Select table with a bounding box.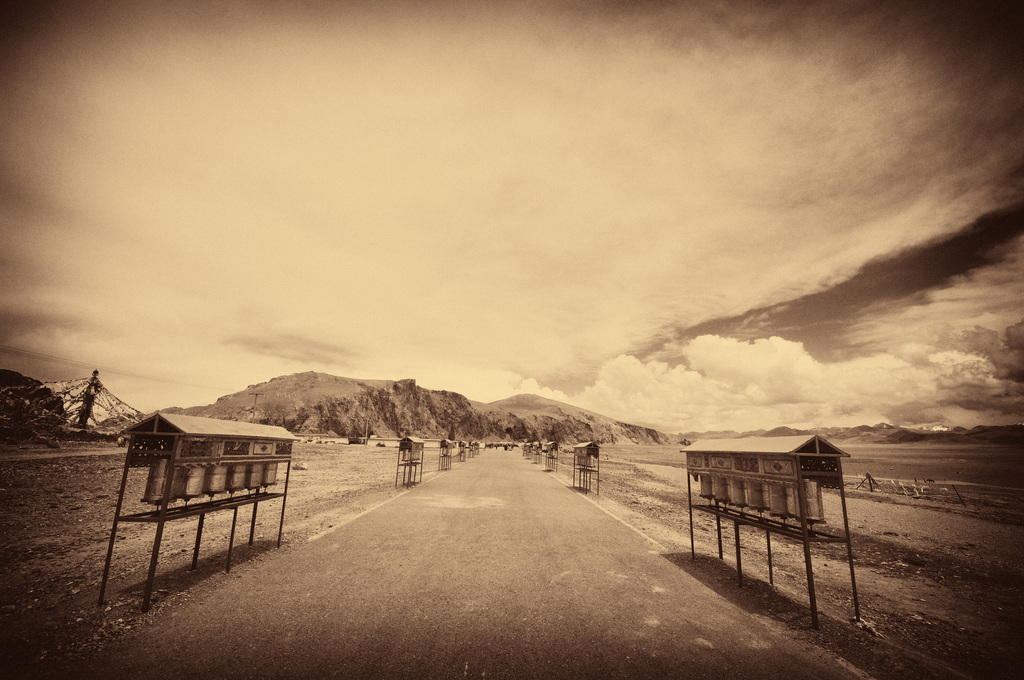
{"x1": 682, "y1": 450, "x2": 880, "y2": 606}.
